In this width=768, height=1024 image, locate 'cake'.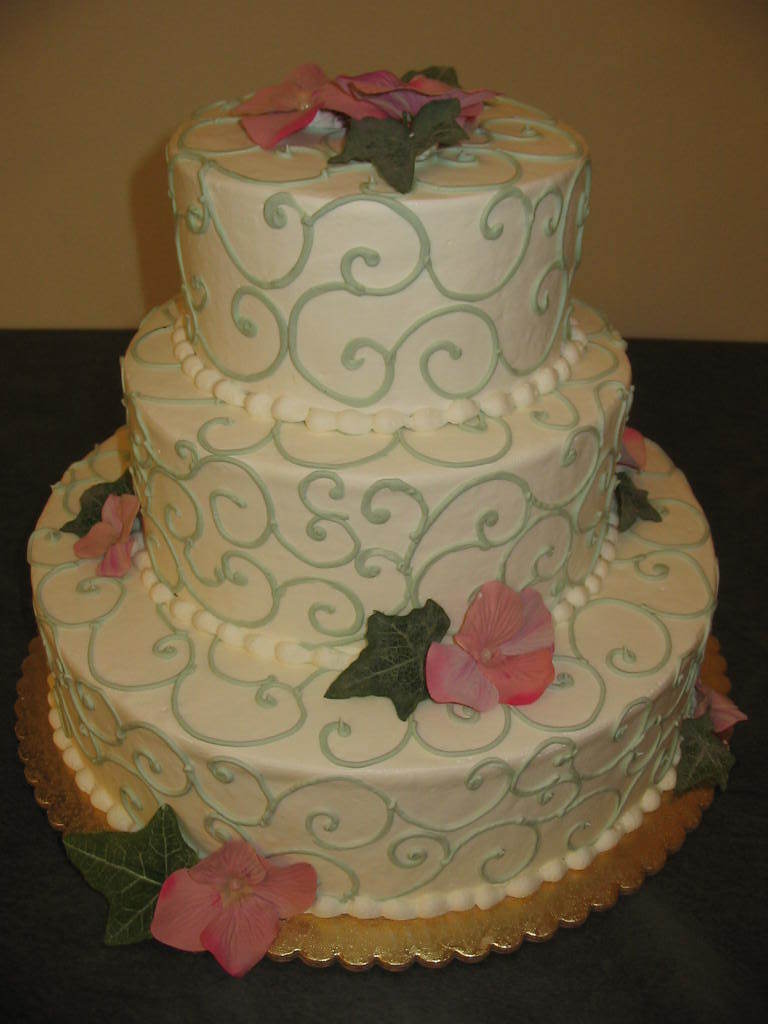
Bounding box: <box>33,93,730,915</box>.
